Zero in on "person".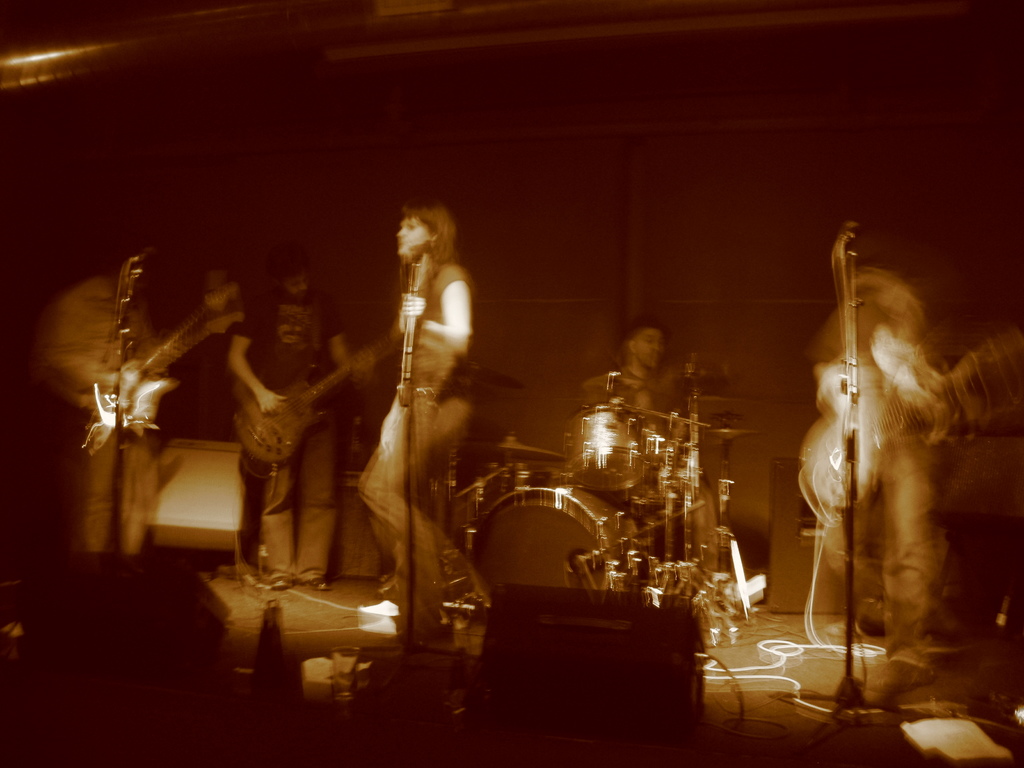
Zeroed in: {"x1": 331, "y1": 186, "x2": 487, "y2": 666}.
